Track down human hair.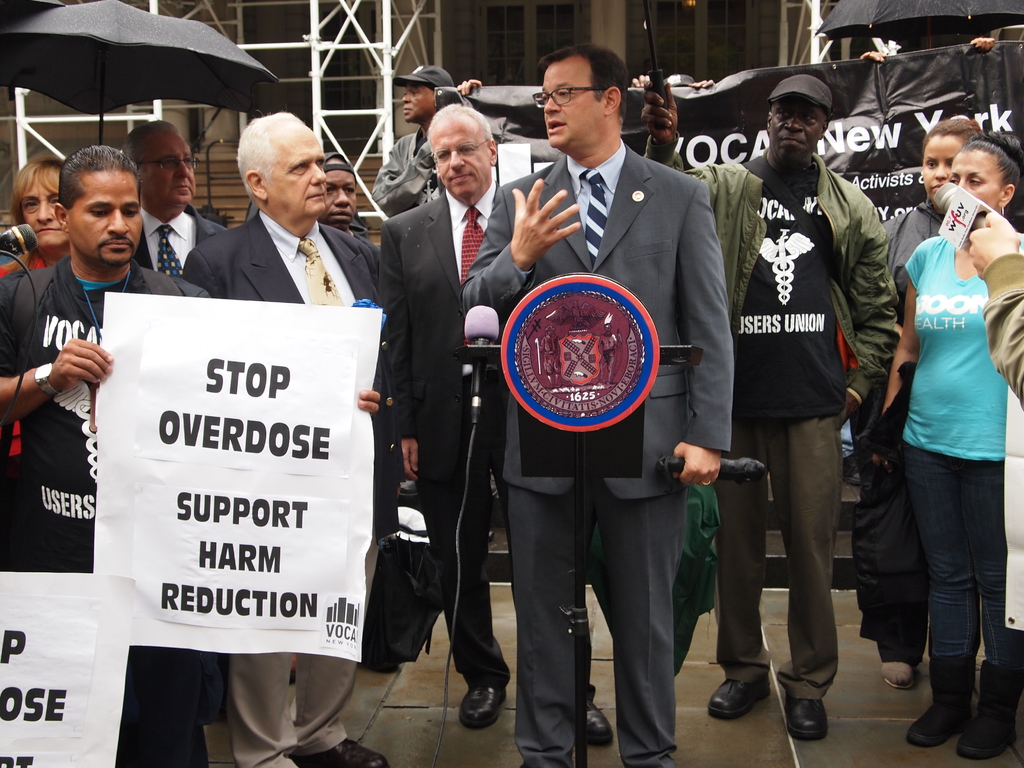
Tracked to (8, 148, 67, 227).
